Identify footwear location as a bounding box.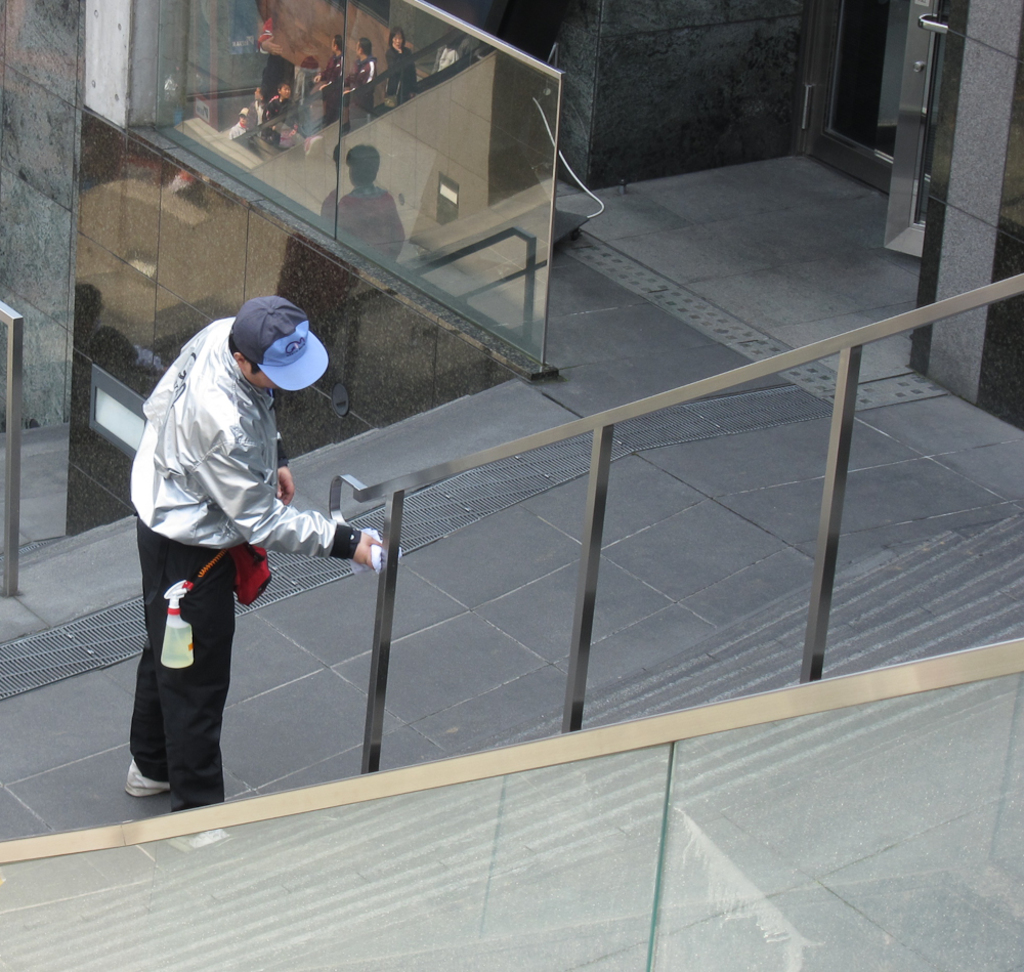
rect(125, 757, 169, 798).
